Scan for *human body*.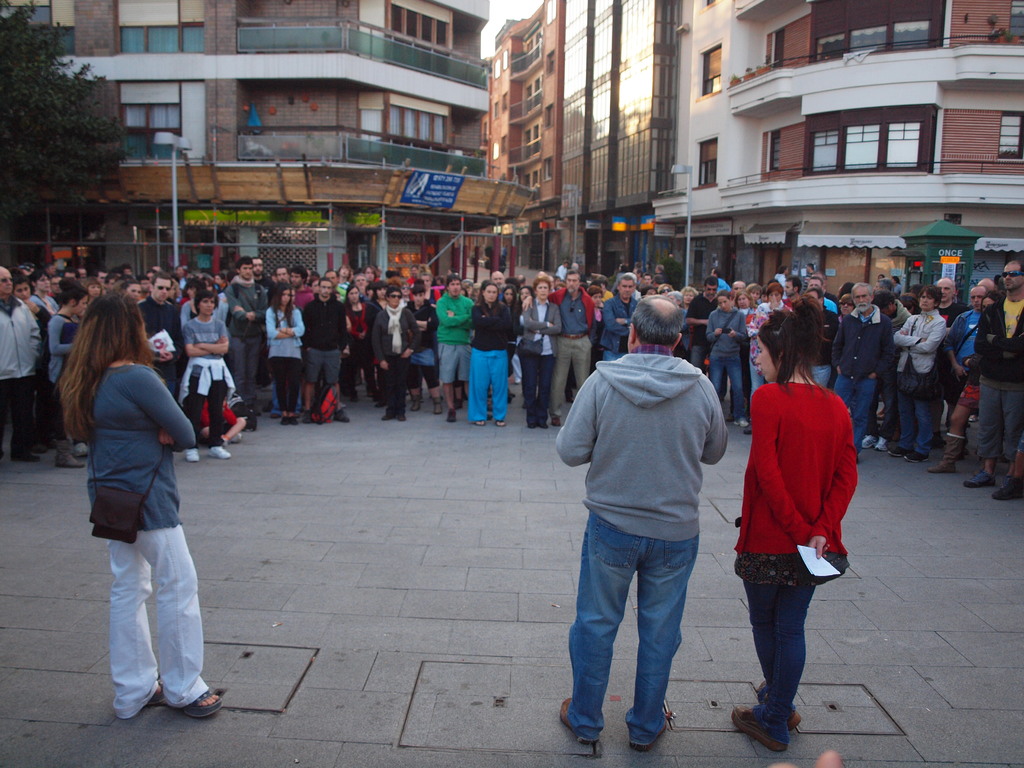
Scan result: (left=557, top=348, right=732, bottom=757).
